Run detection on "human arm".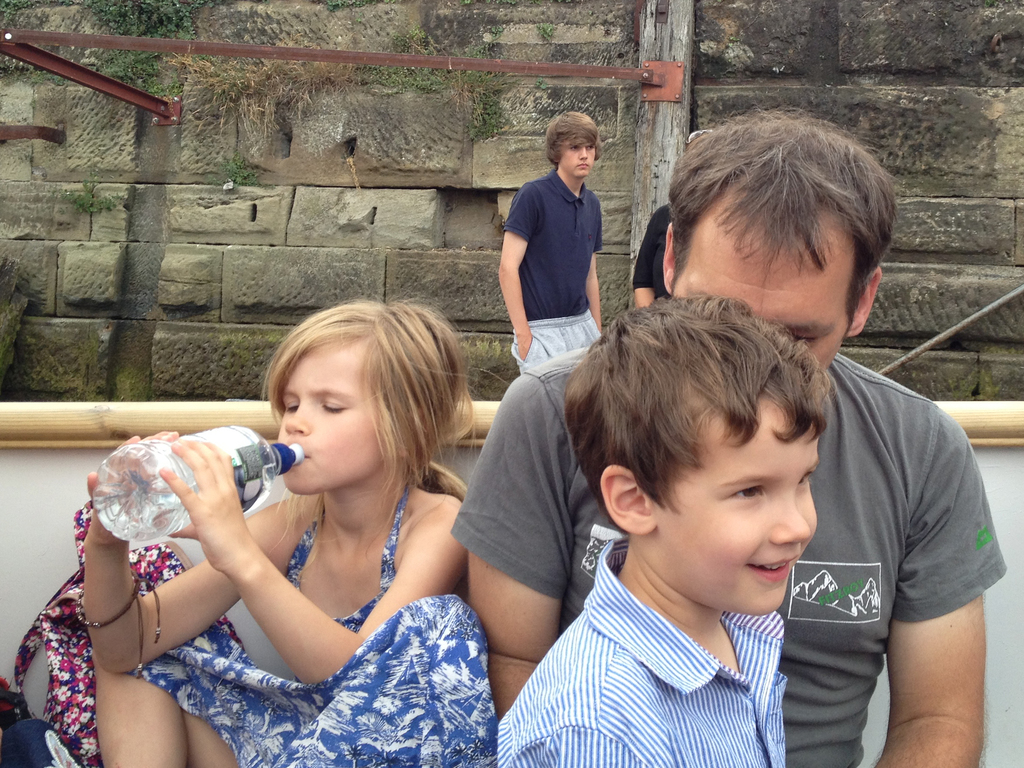
Result: box(575, 234, 611, 329).
